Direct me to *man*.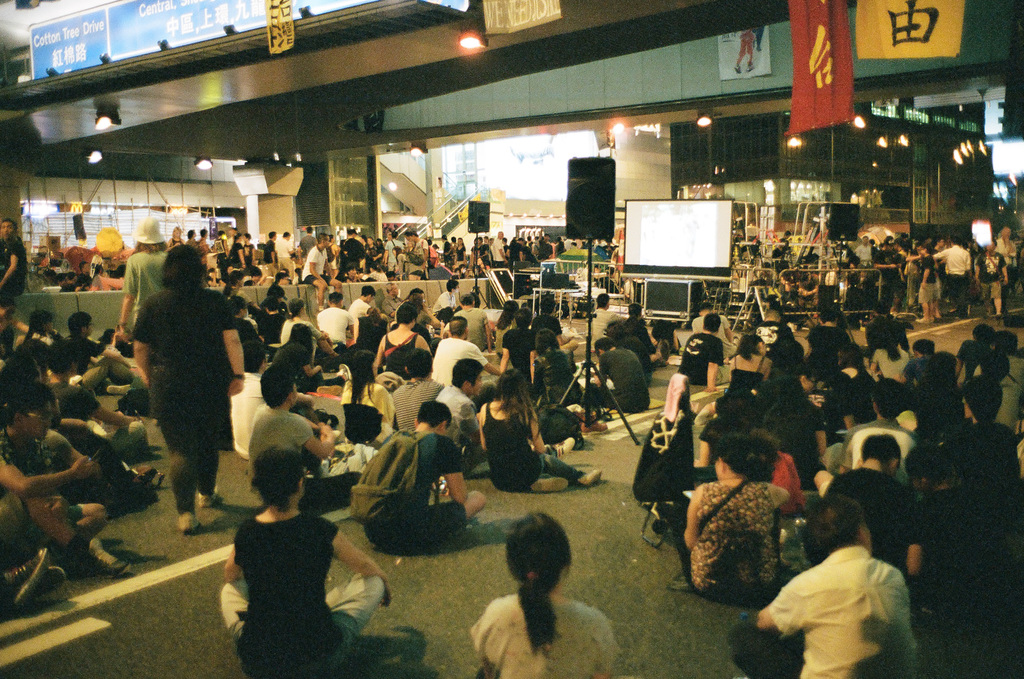
Direction: region(450, 293, 494, 350).
